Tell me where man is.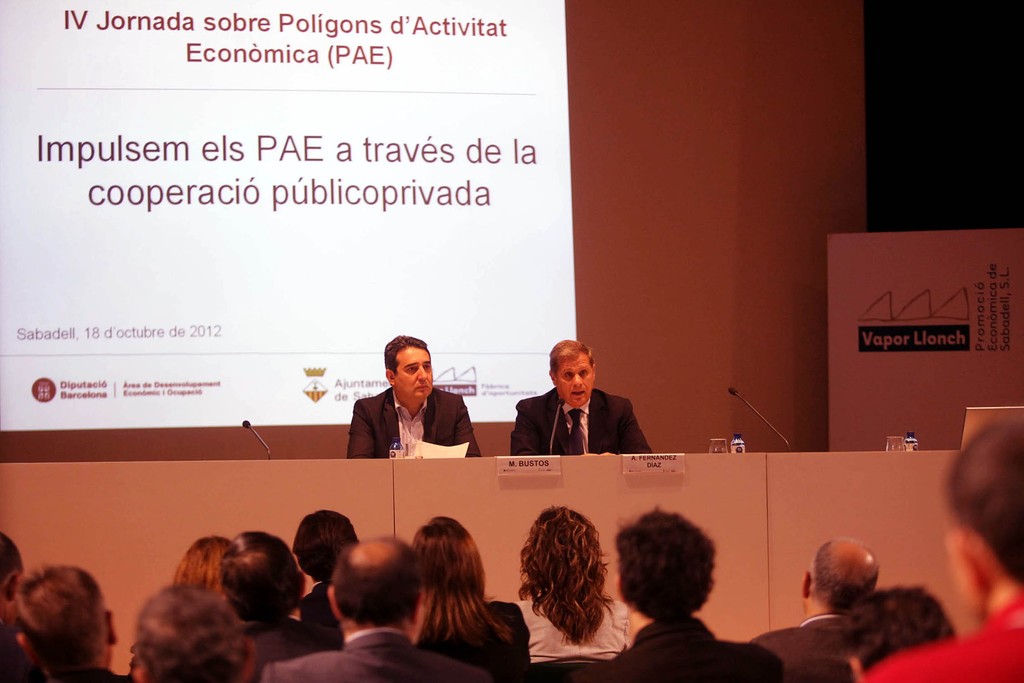
man is at 0, 520, 41, 682.
